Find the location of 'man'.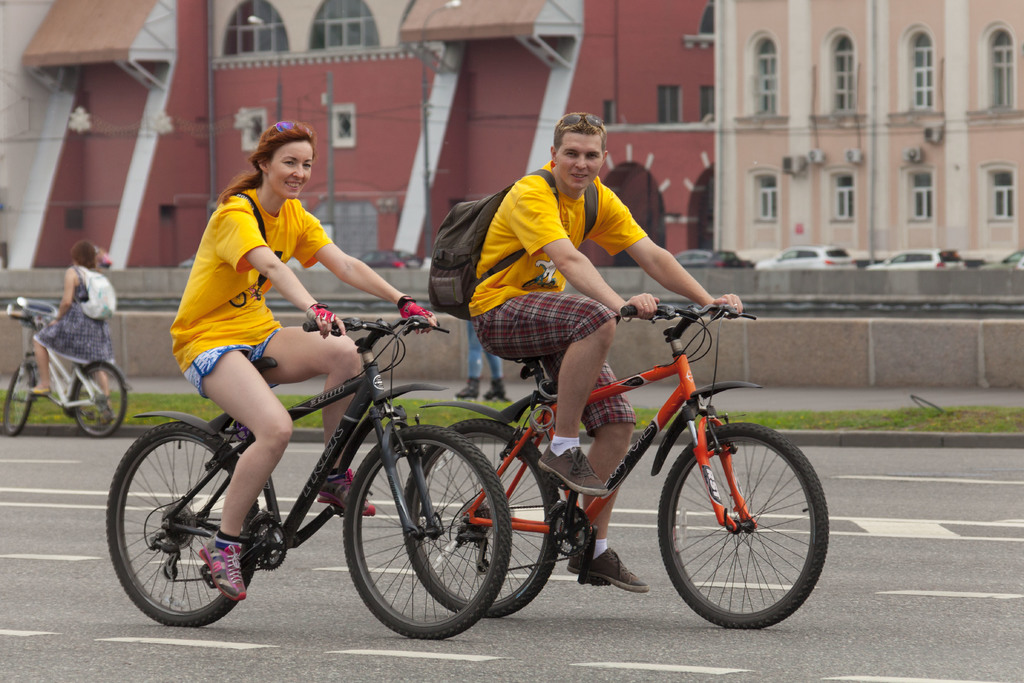
Location: 424/138/737/372.
